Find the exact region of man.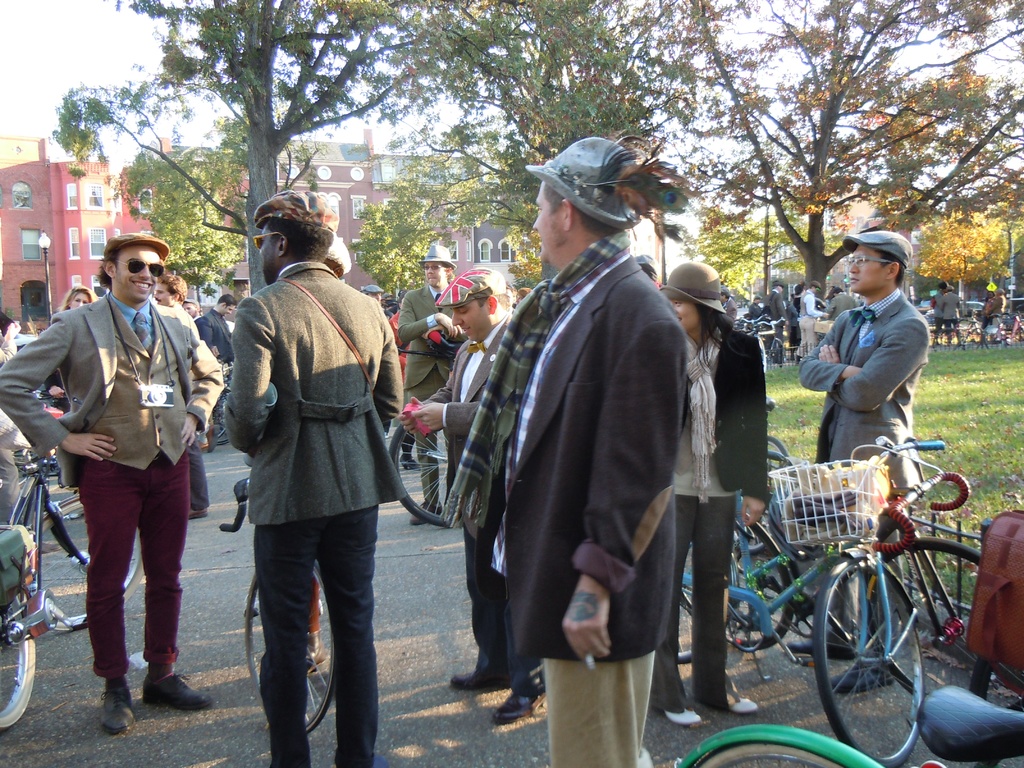
Exact region: l=228, t=193, r=404, b=767.
